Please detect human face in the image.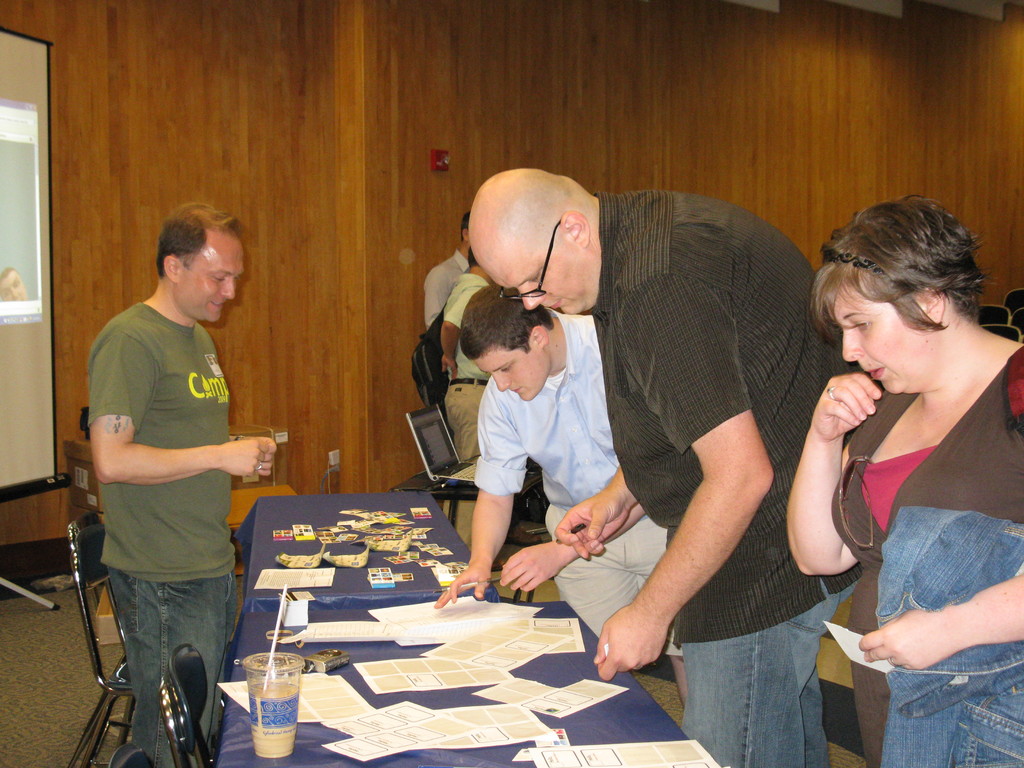
crop(838, 288, 936, 399).
